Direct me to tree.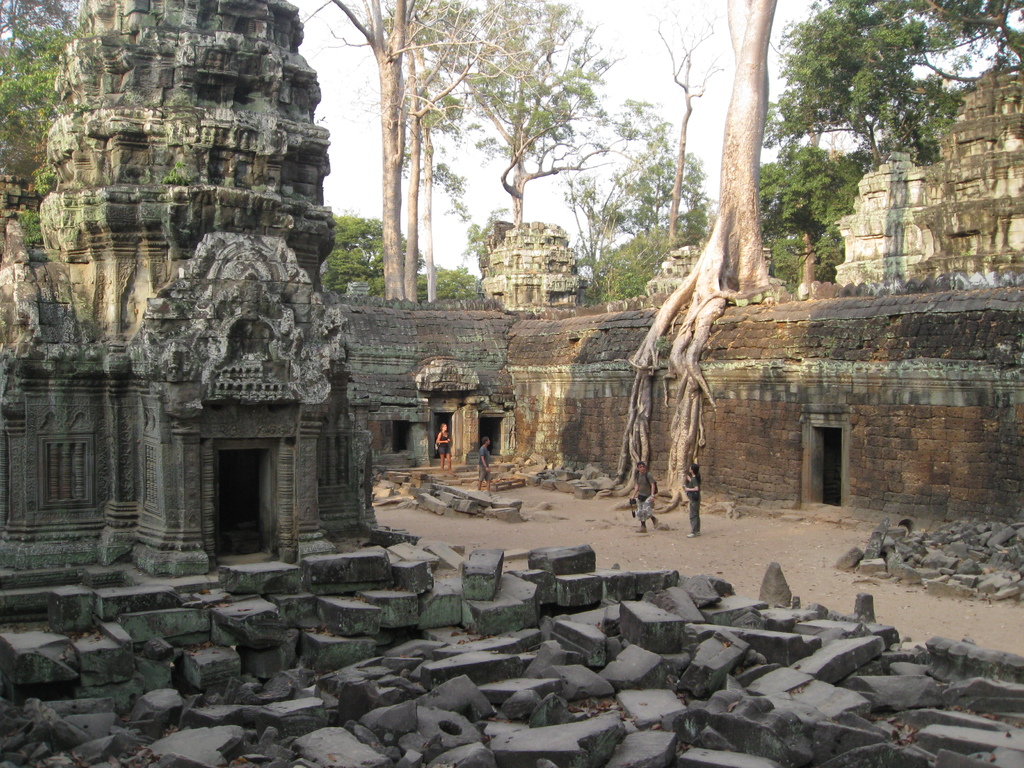
Direction: region(758, 140, 864, 292).
